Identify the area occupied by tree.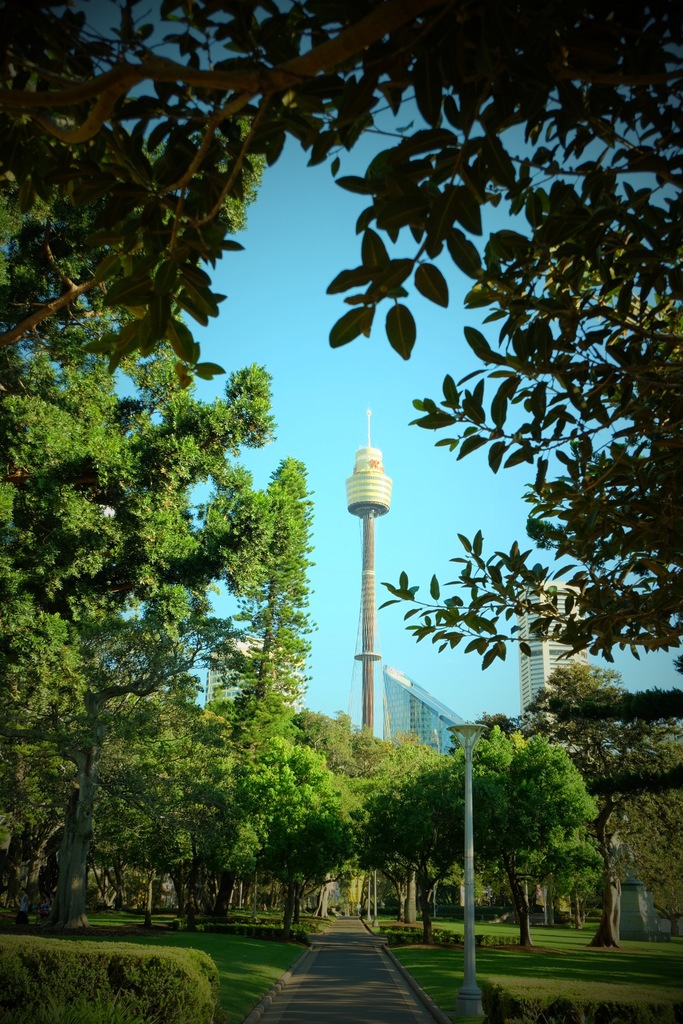
Area: {"x1": 405, "y1": 731, "x2": 587, "y2": 945}.
